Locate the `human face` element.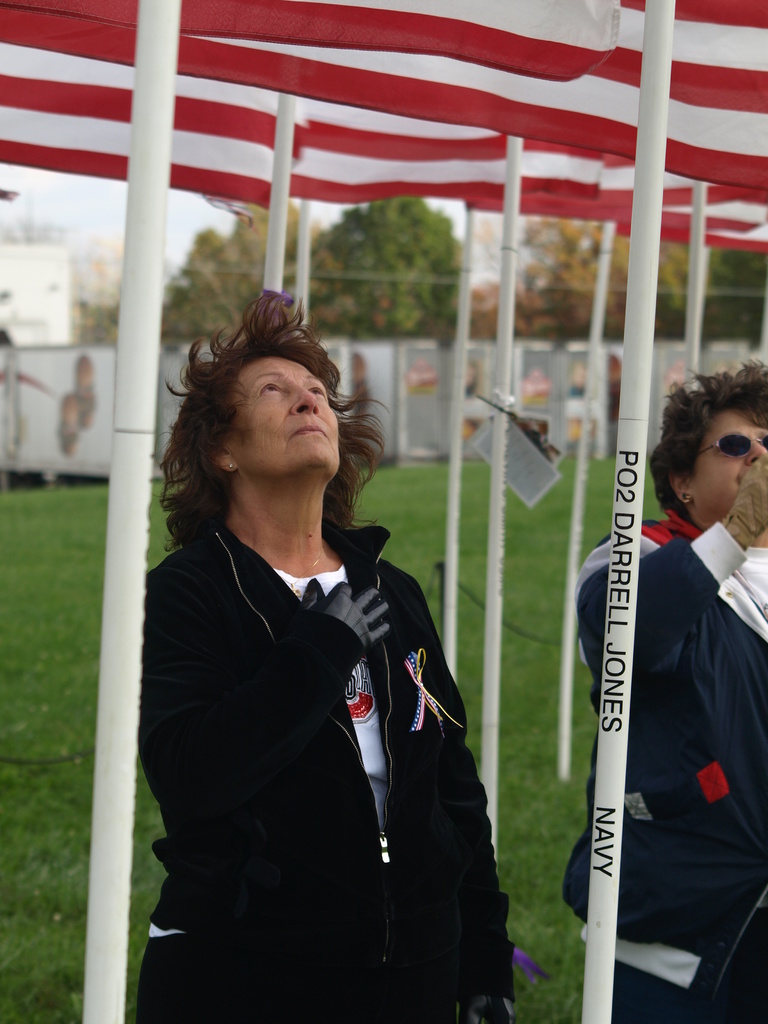
Element bbox: left=682, top=403, right=767, bottom=511.
